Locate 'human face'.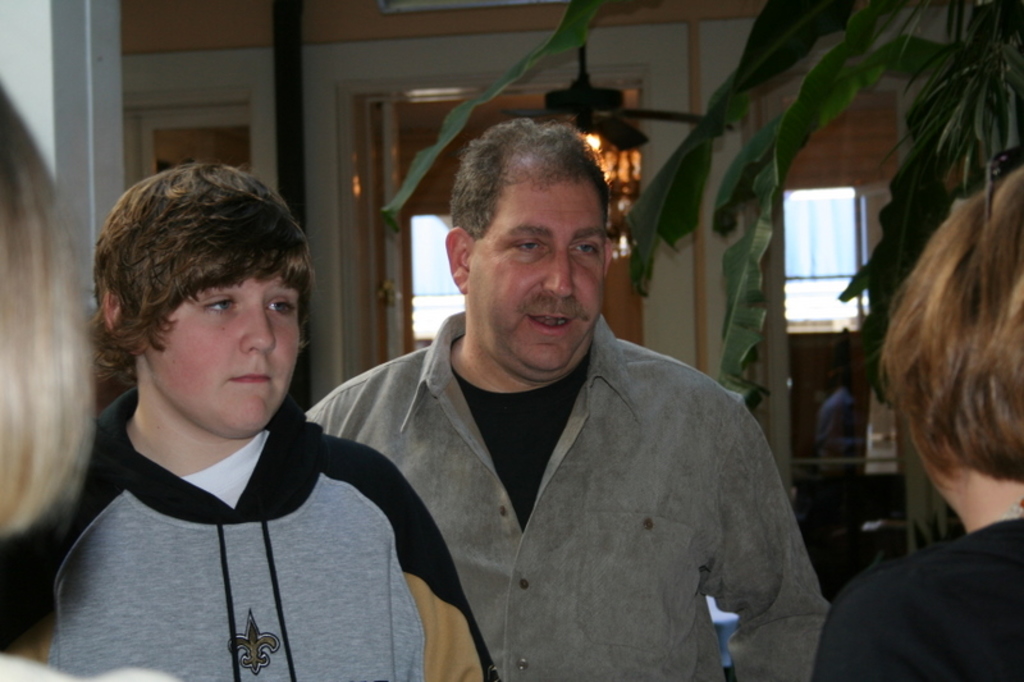
Bounding box: BBox(148, 283, 303, 439).
